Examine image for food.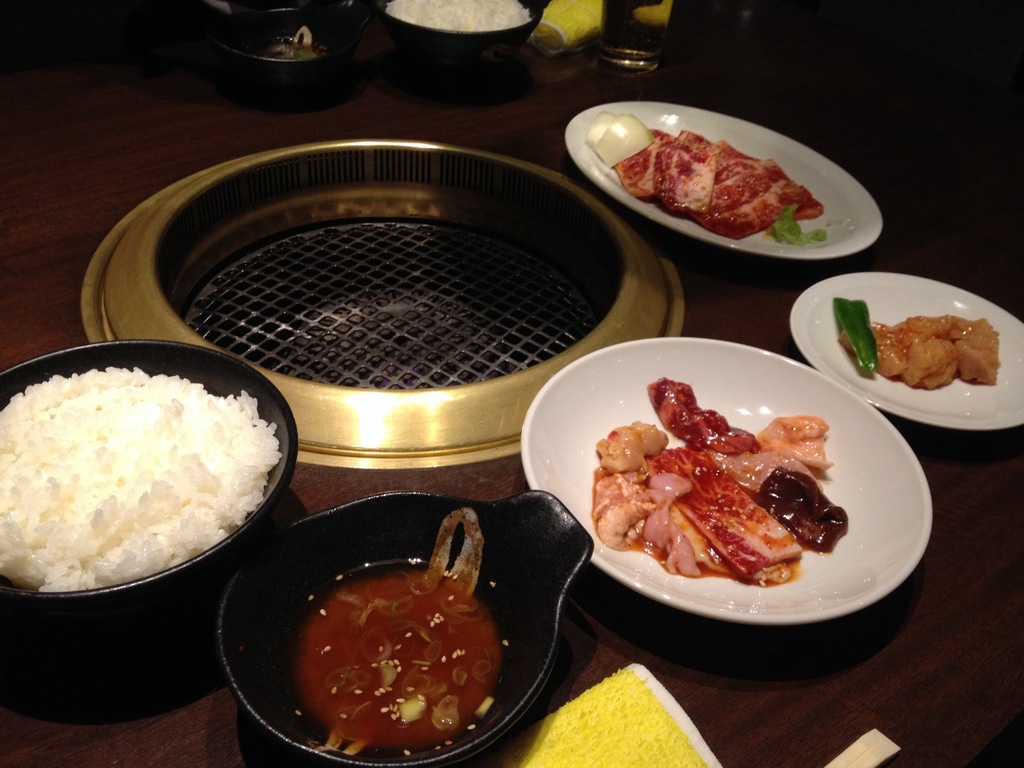
Examination result: rect(829, 295, 879, 373).
